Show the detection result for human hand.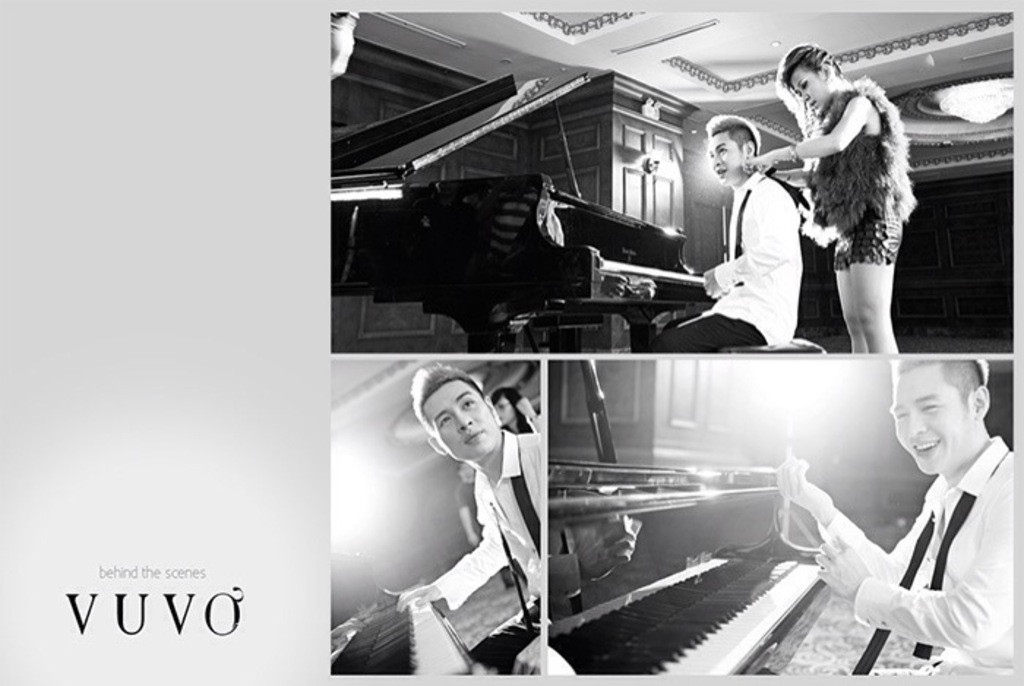
bbox=[815, 538, 869, 601].
